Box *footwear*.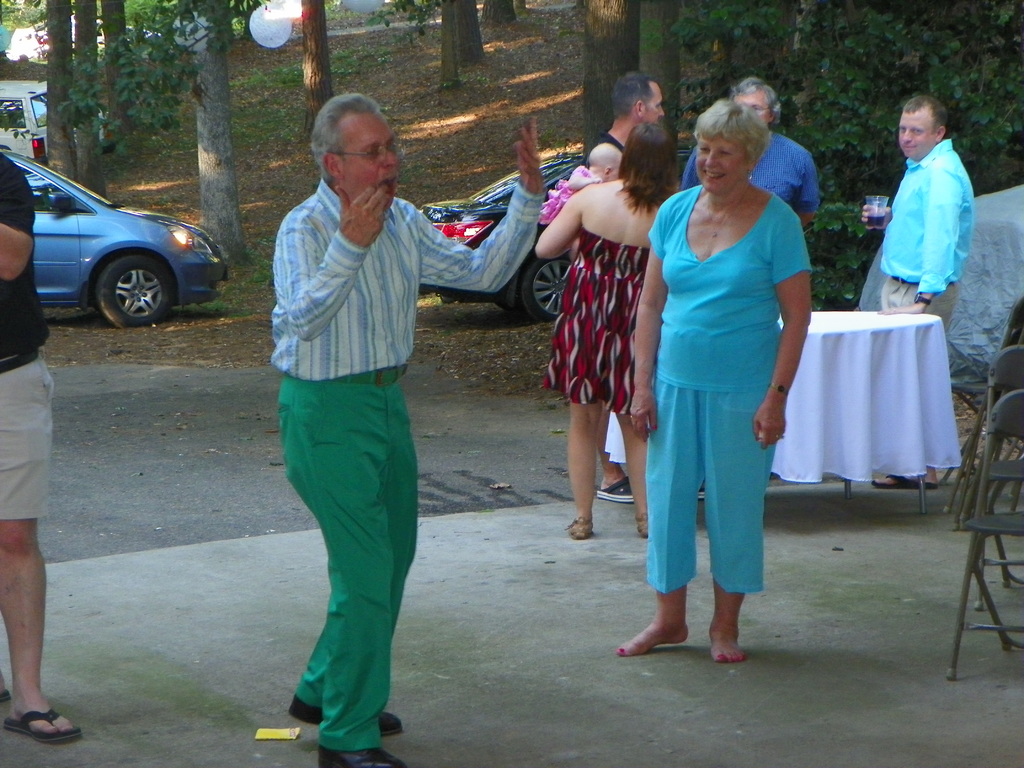
locate(6, 707, 84, 748).
